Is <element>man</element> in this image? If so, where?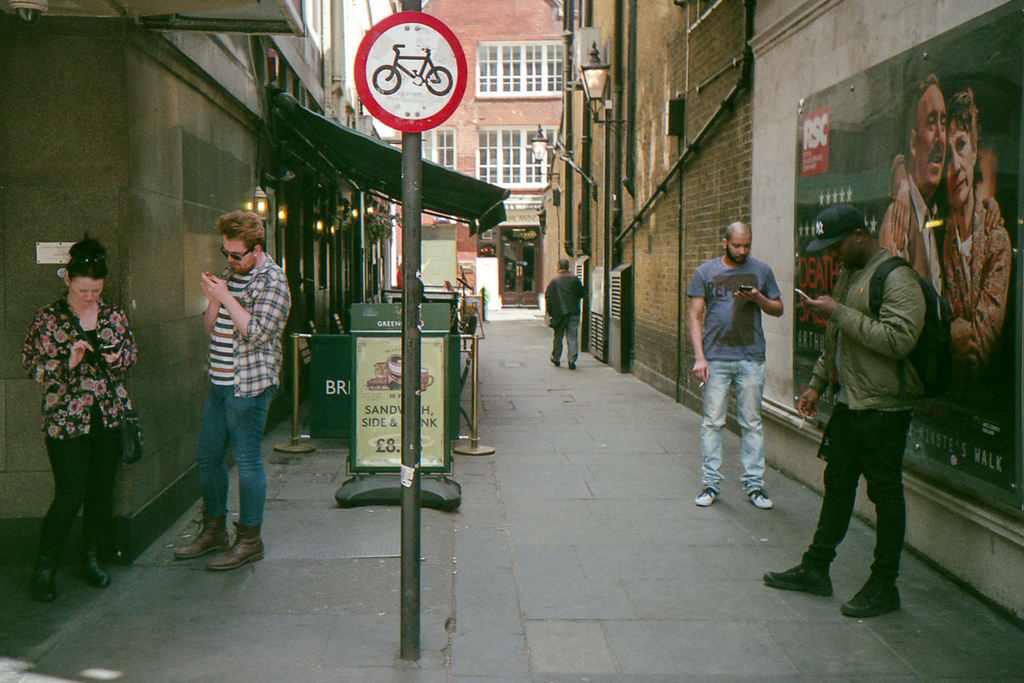
Yes, at box(879, 71, 948, 294).
